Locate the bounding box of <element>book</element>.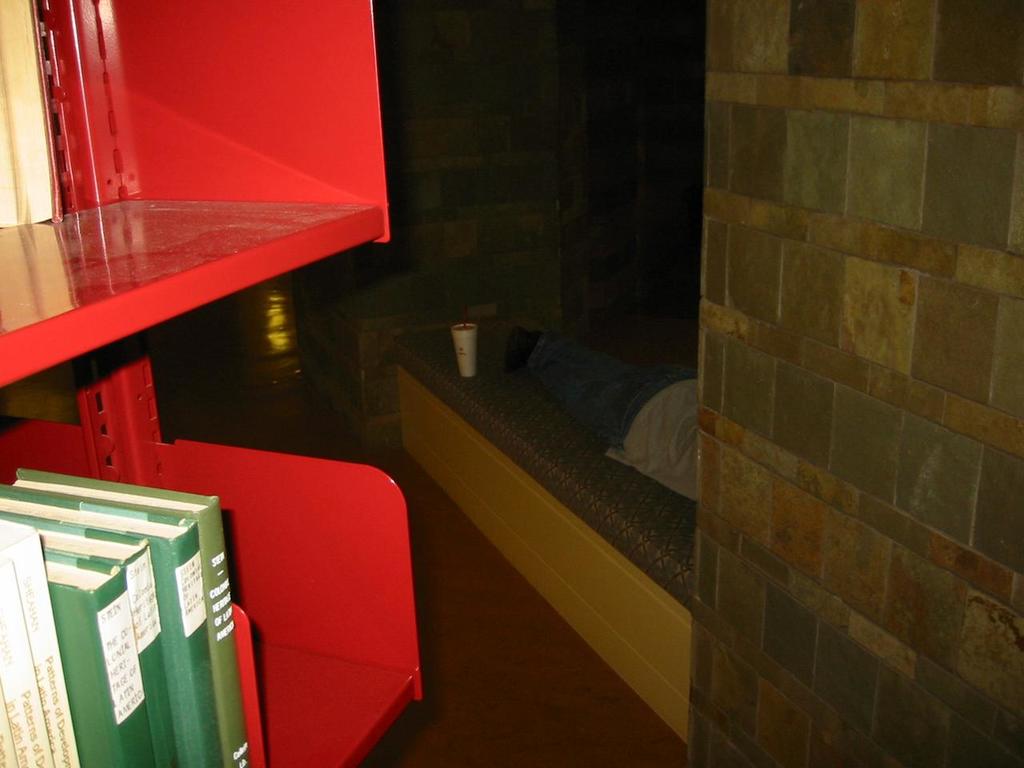
Bounding box: [0,463,258,767].
